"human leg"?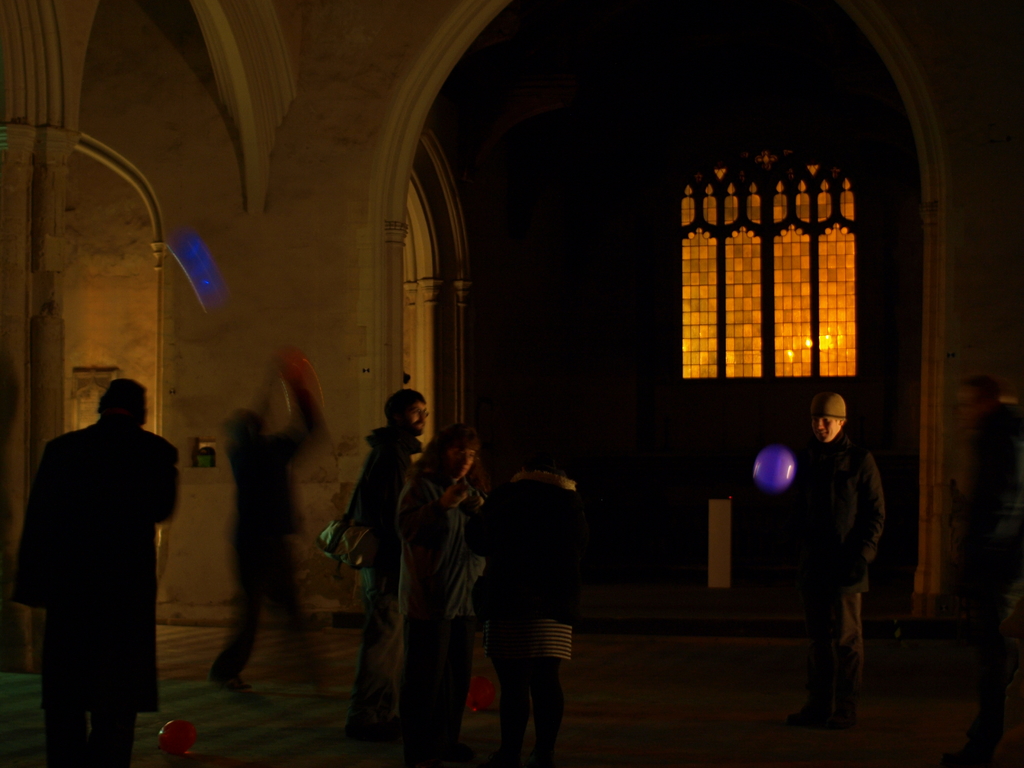
Rect(271, 545, 335, 684)
